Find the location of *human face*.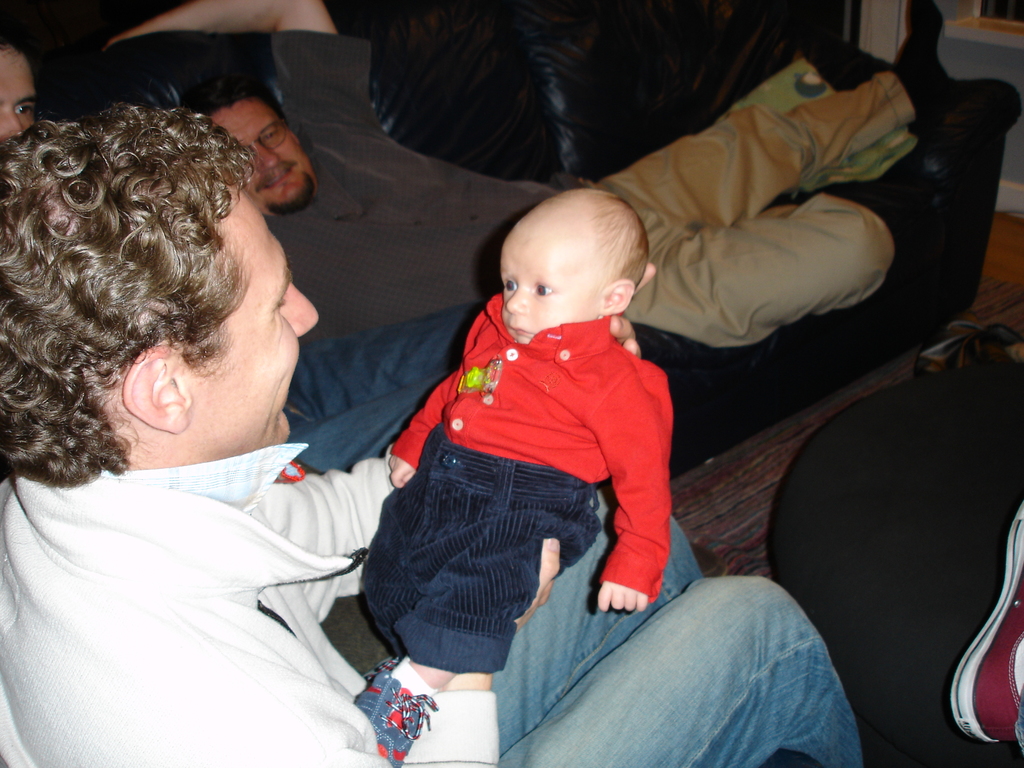
Location: [x1=188, y1=182, x2=317, y2=450].
